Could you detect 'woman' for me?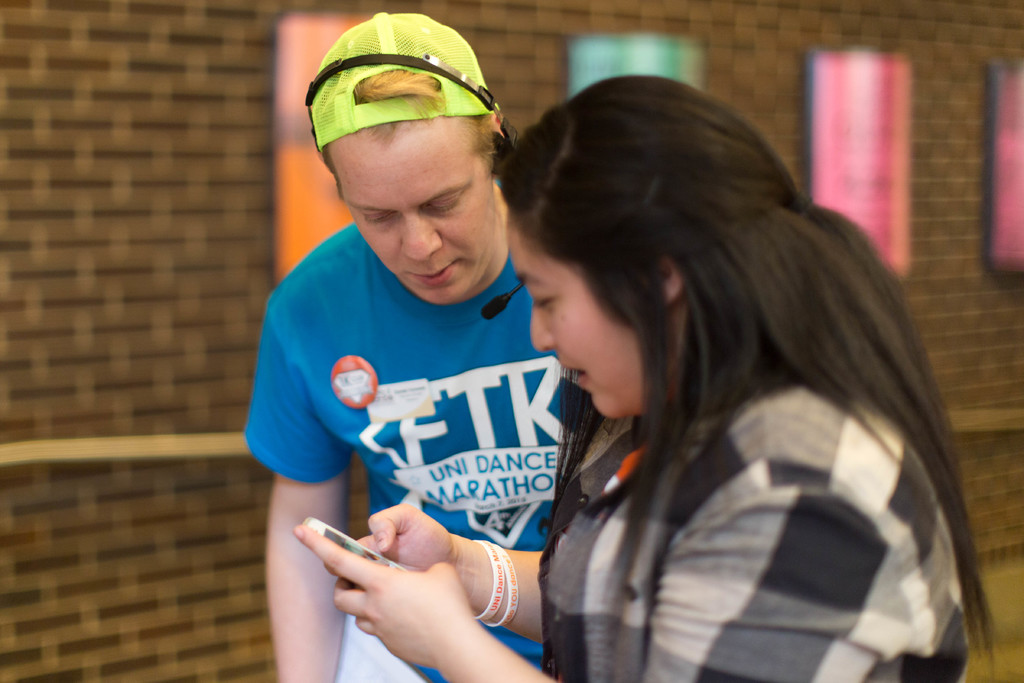
Detection result: 409, 52, 985, 668.
